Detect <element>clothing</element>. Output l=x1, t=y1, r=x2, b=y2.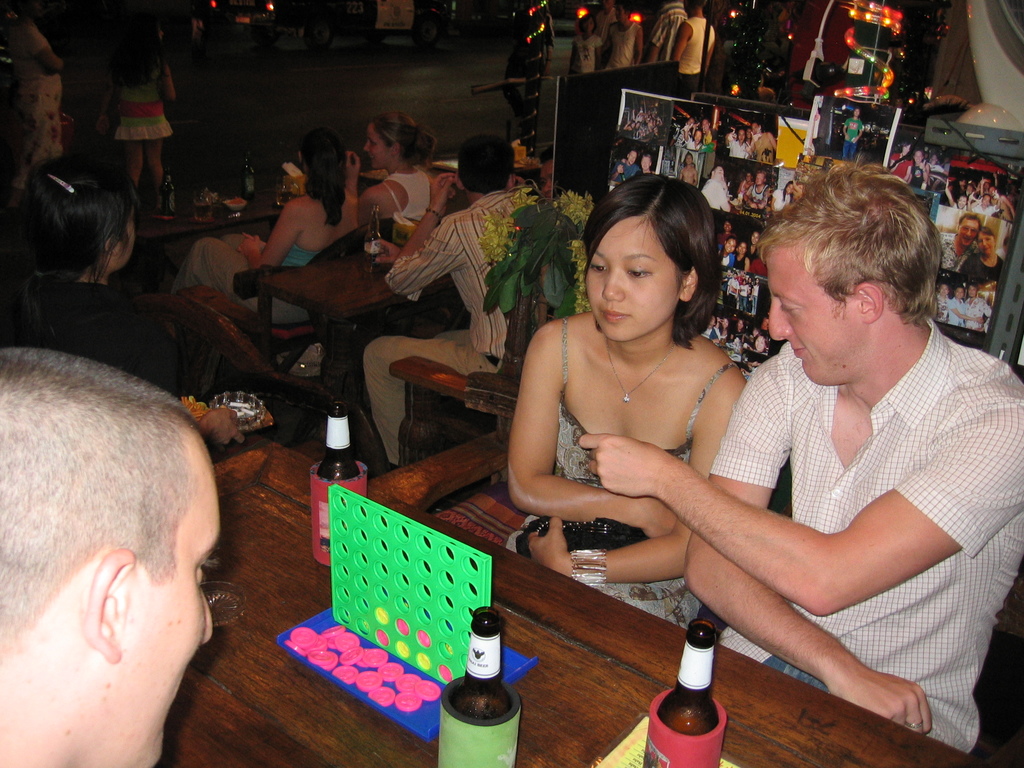
l=708, t=323, r=737, b=352.
